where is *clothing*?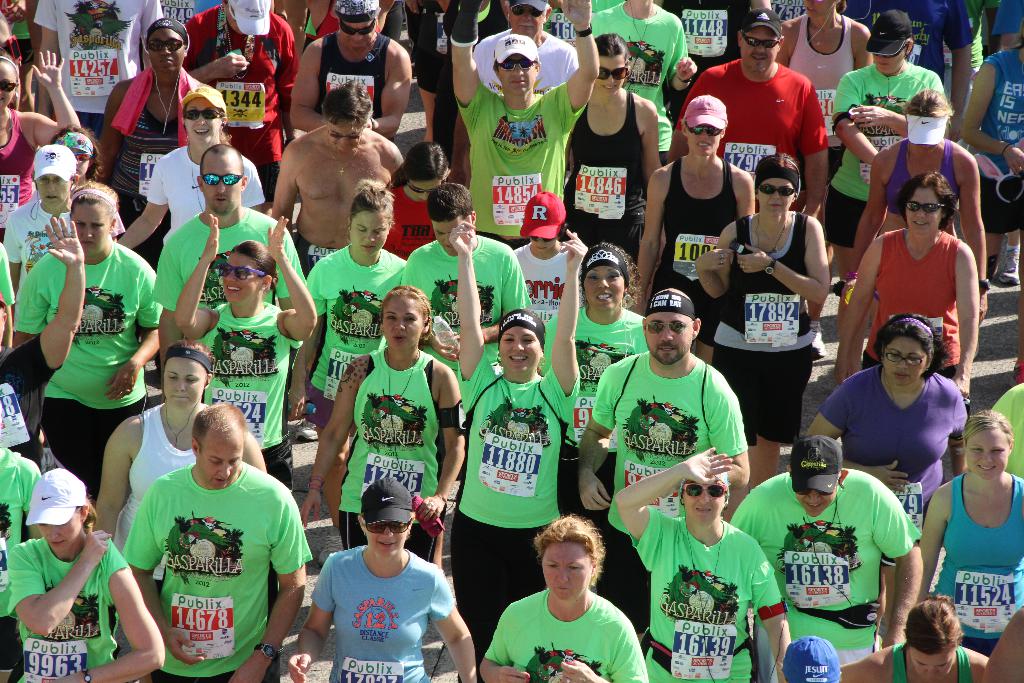
<box>108,103,182,224</box>.
